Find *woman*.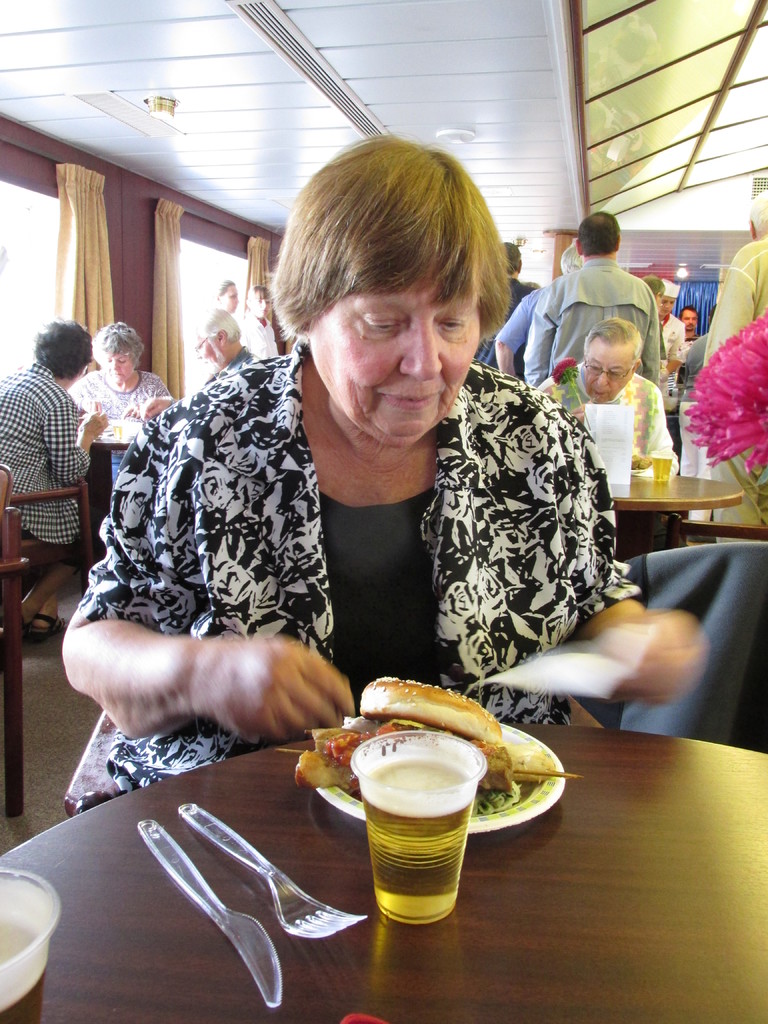
(0,319,114,639).
